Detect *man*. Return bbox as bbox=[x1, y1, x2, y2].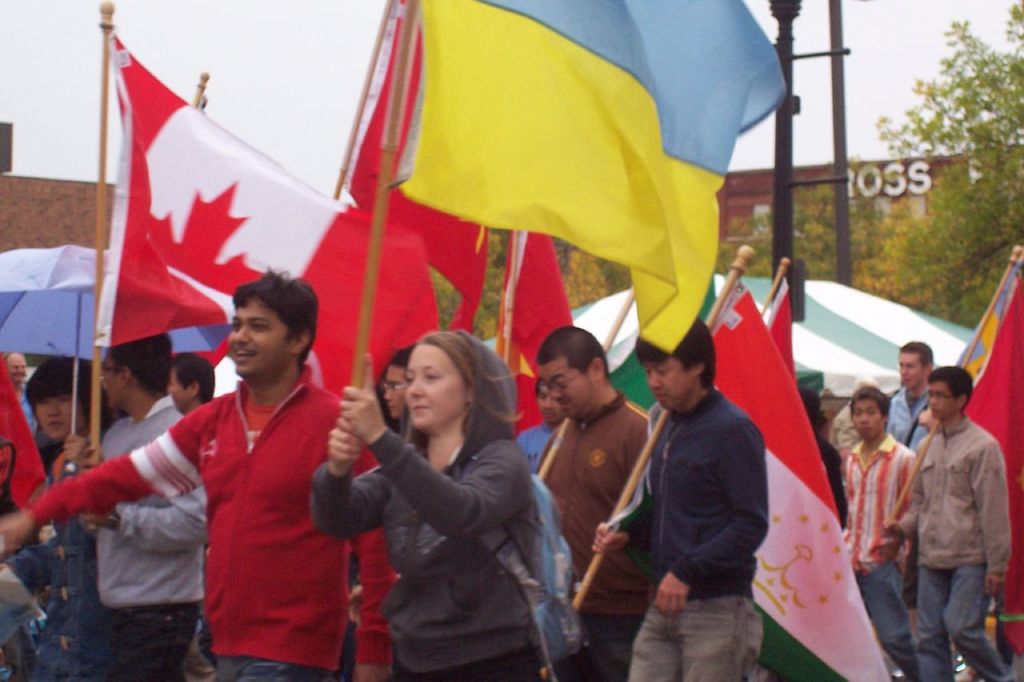
bbox=[166, 338, 214, 413].
